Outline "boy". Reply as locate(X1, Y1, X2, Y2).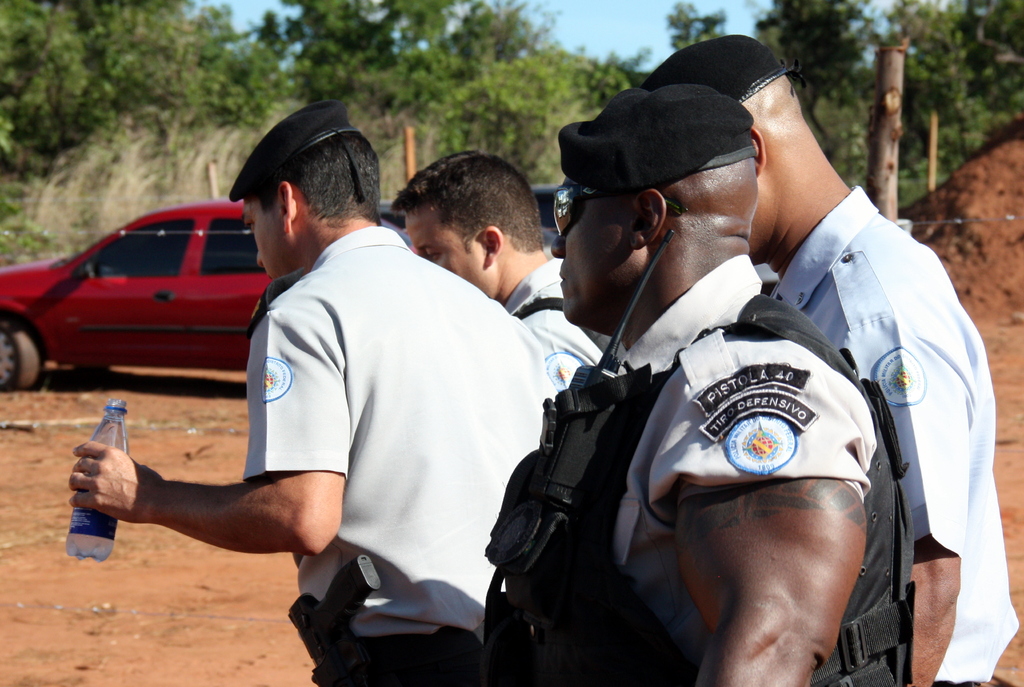
locate(640, 36, 1016, 686).
